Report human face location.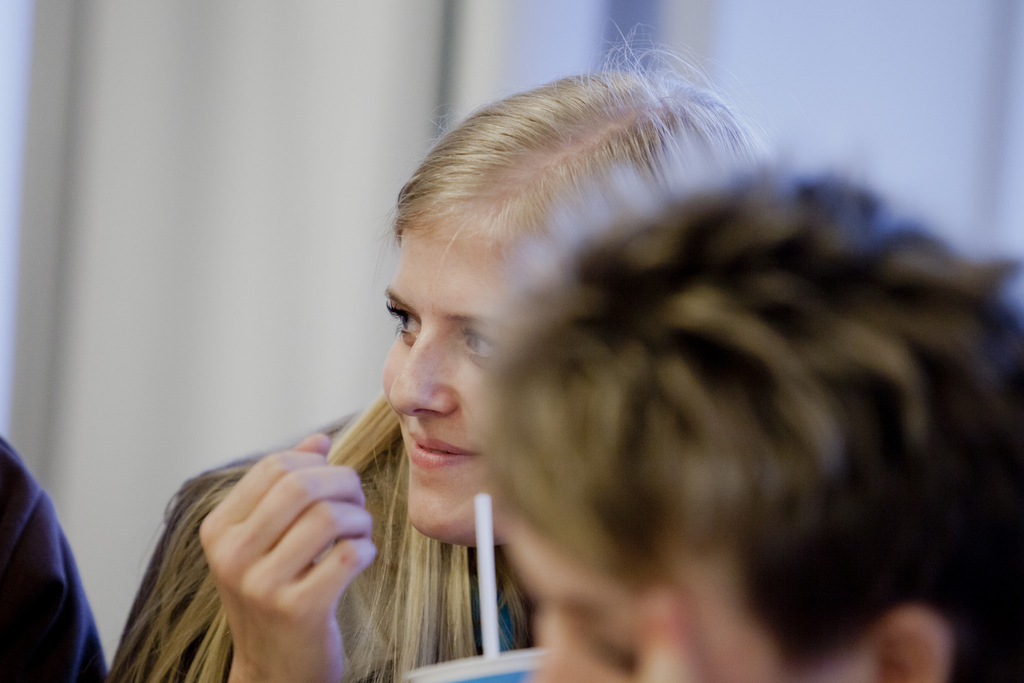
Report: x1=376, y1=222, x2=506, y2=542.
